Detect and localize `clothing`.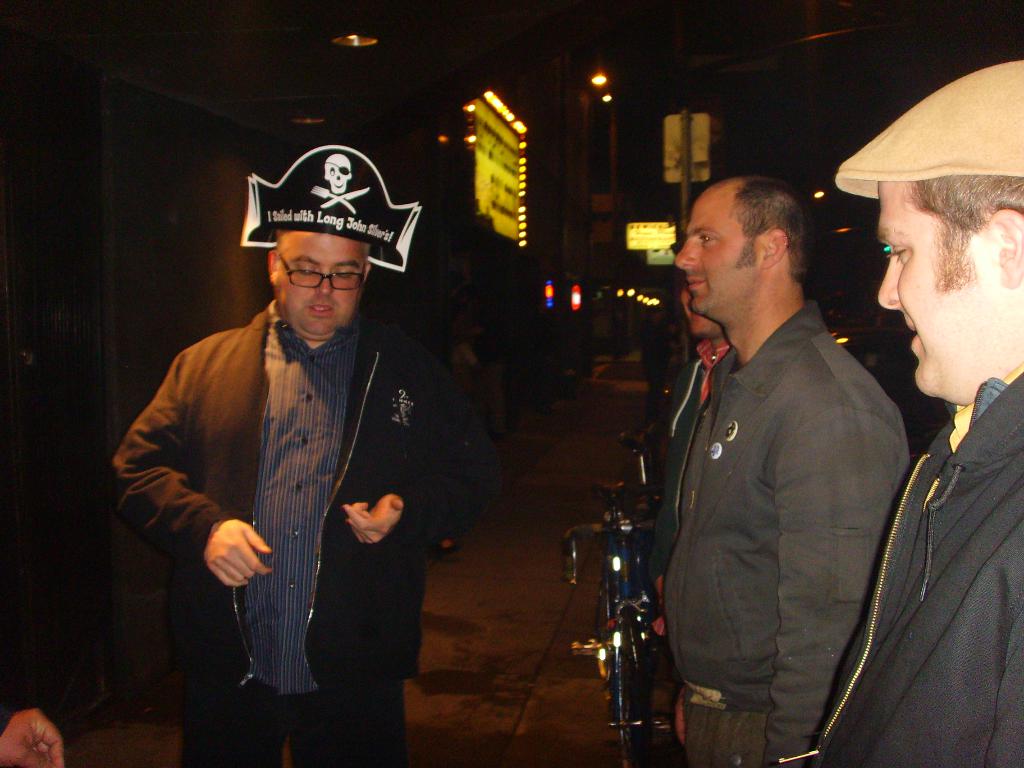
Localized at detection(122, 292, 476, 682).
